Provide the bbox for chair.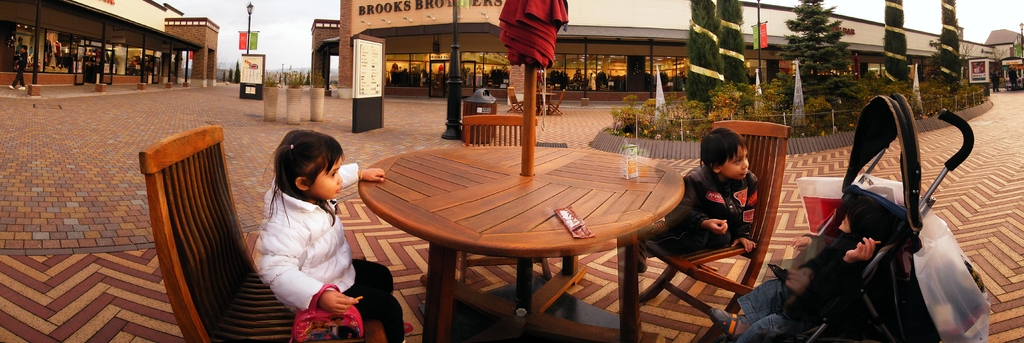
[x1=636, y1=113, x2=784, y2=342].
